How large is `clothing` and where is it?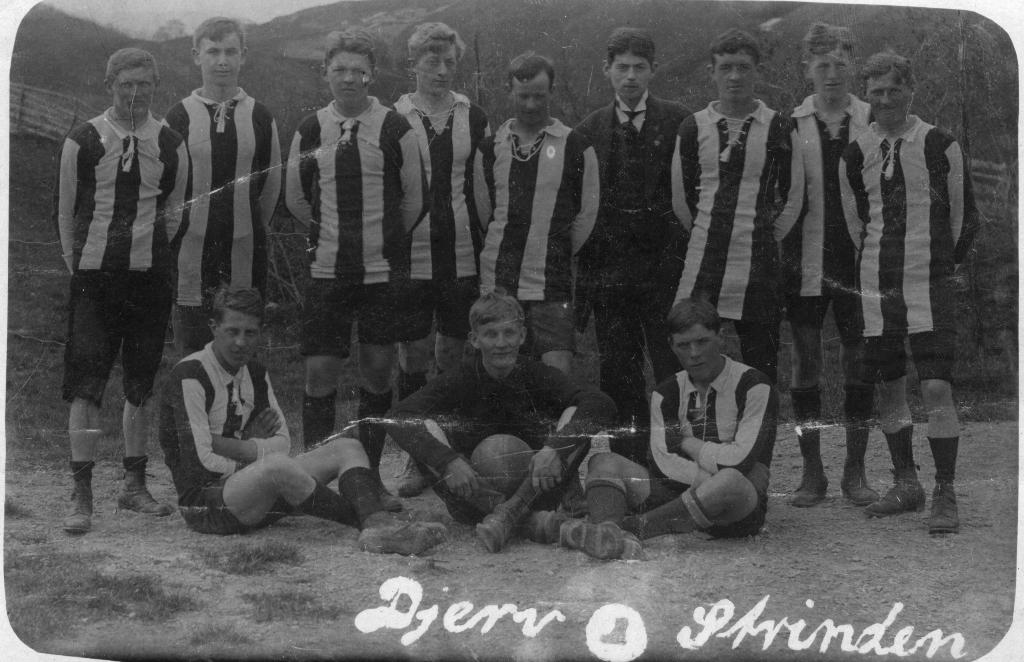
Bounding box: rect(125, 457, 148, 474).
